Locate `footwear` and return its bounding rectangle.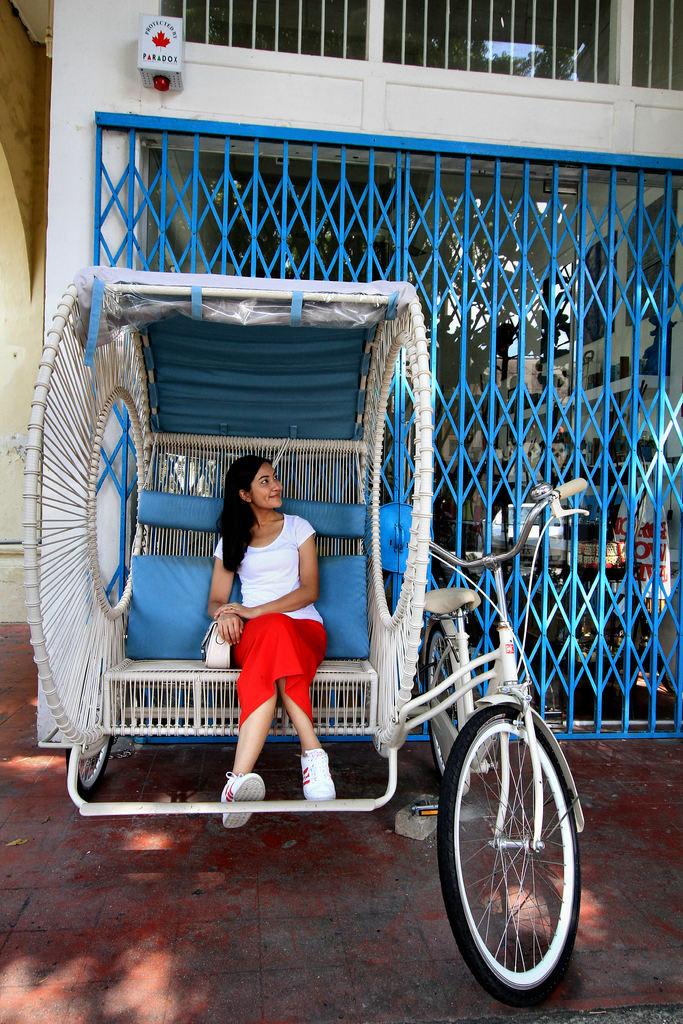
bbox=[299, 748, 339, 800].
